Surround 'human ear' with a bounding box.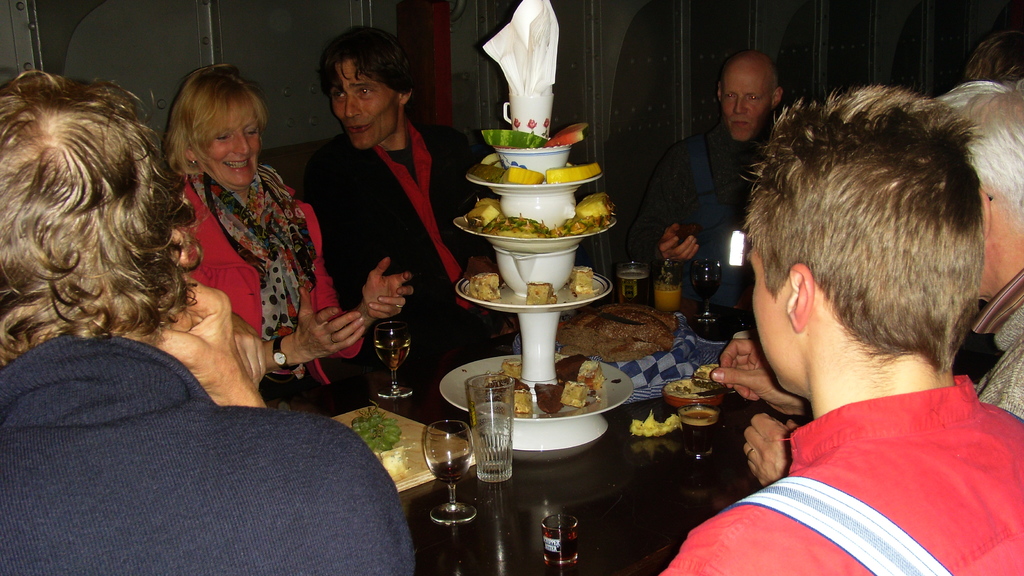
detection(783, 261, 815, 332).
